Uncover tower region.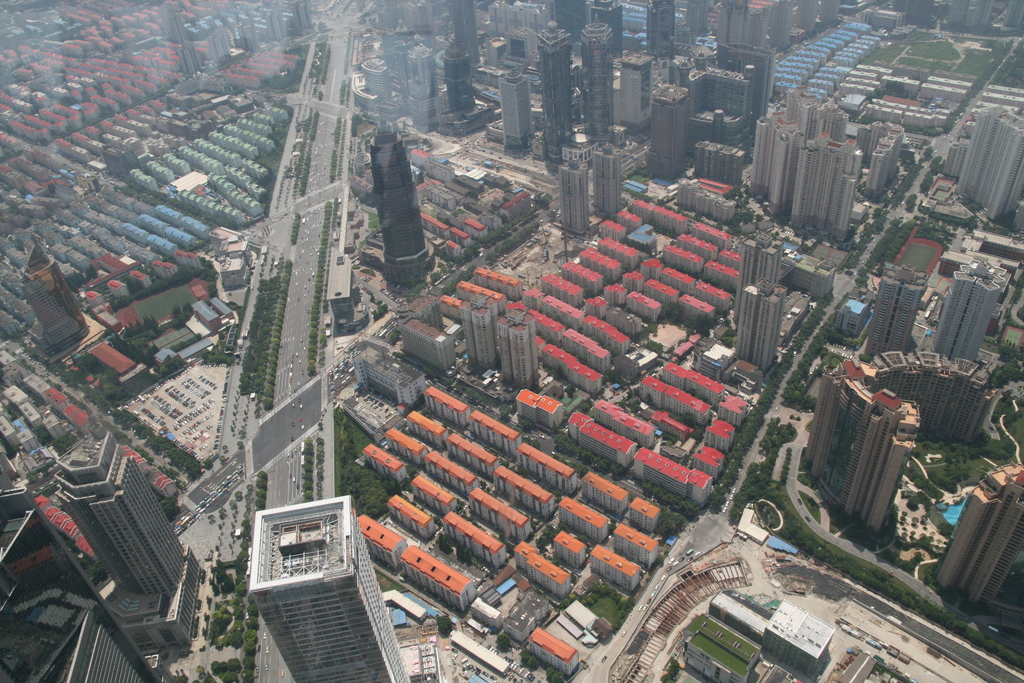
Uncovered: 369:120:437:292.
